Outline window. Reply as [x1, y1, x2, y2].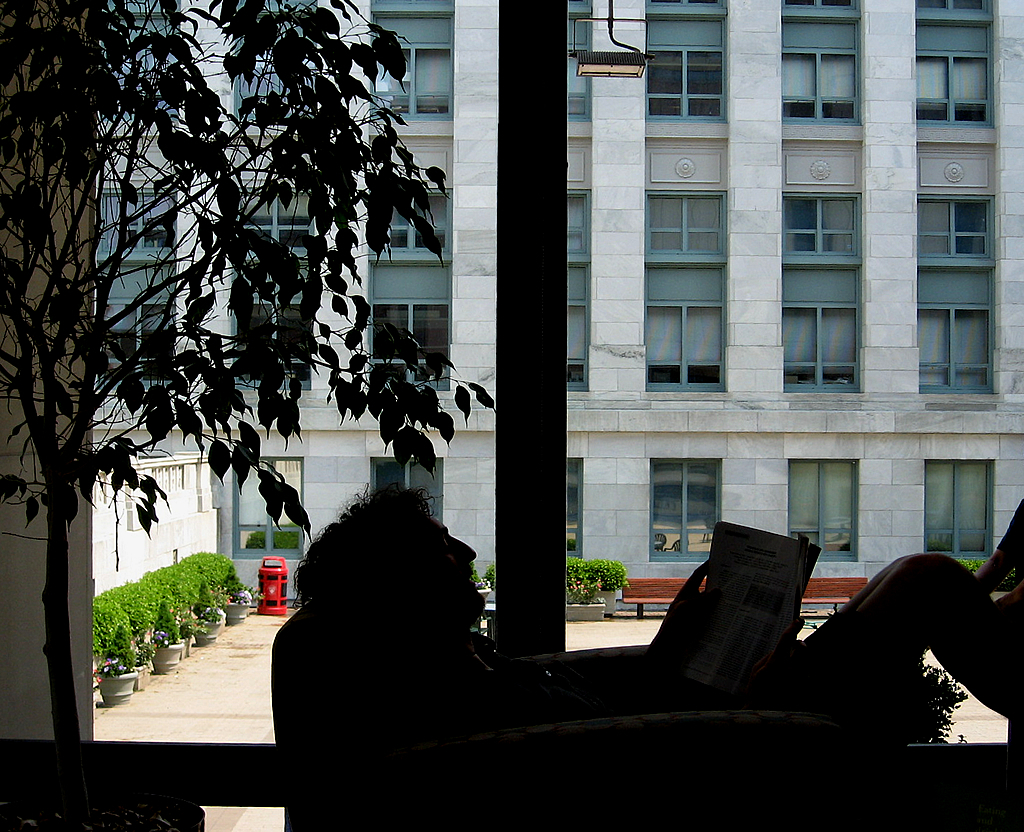
[369, 450, 445, 536].
